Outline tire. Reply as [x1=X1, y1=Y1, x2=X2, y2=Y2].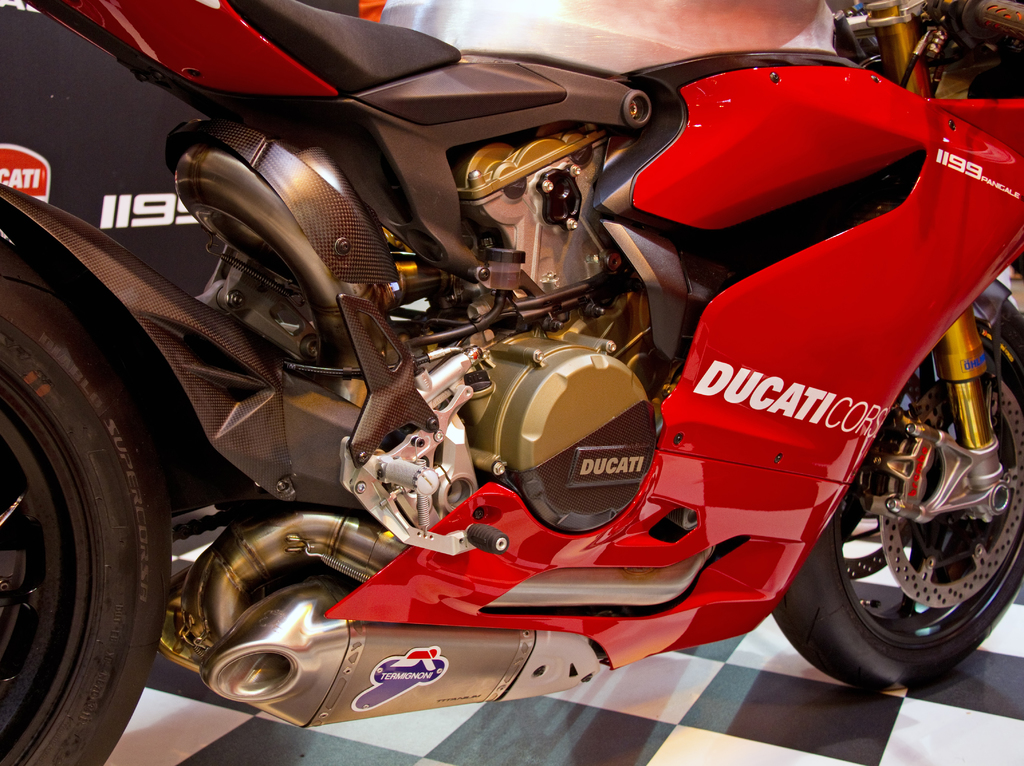
[x1=0, y1=229, x2=175, y2=765].
